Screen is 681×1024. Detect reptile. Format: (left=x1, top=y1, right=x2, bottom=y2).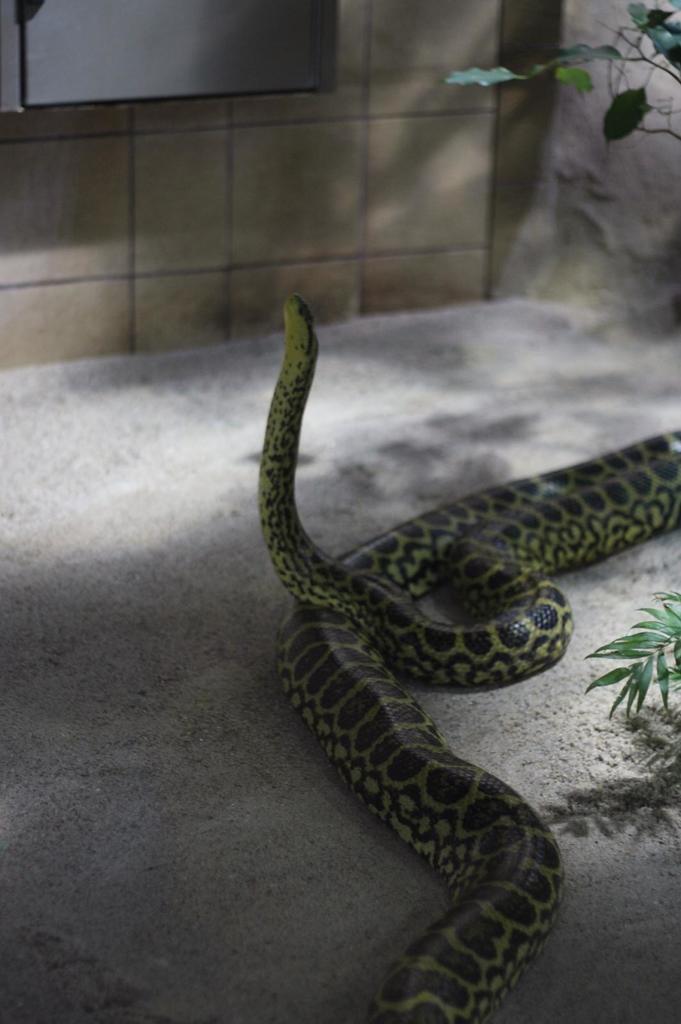
(left=255, top=291, right=680, bottom=1023).
